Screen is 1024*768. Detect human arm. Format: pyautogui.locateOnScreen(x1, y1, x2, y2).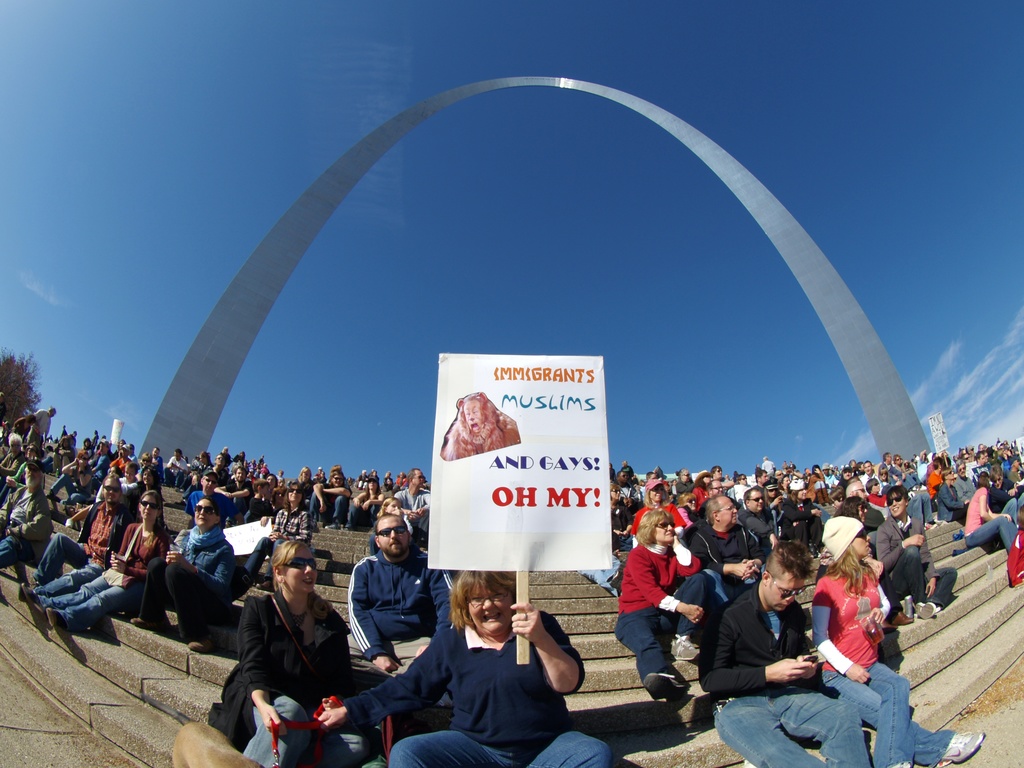
pyautogui.locateOnScreen(246, 595, 292, 748).
